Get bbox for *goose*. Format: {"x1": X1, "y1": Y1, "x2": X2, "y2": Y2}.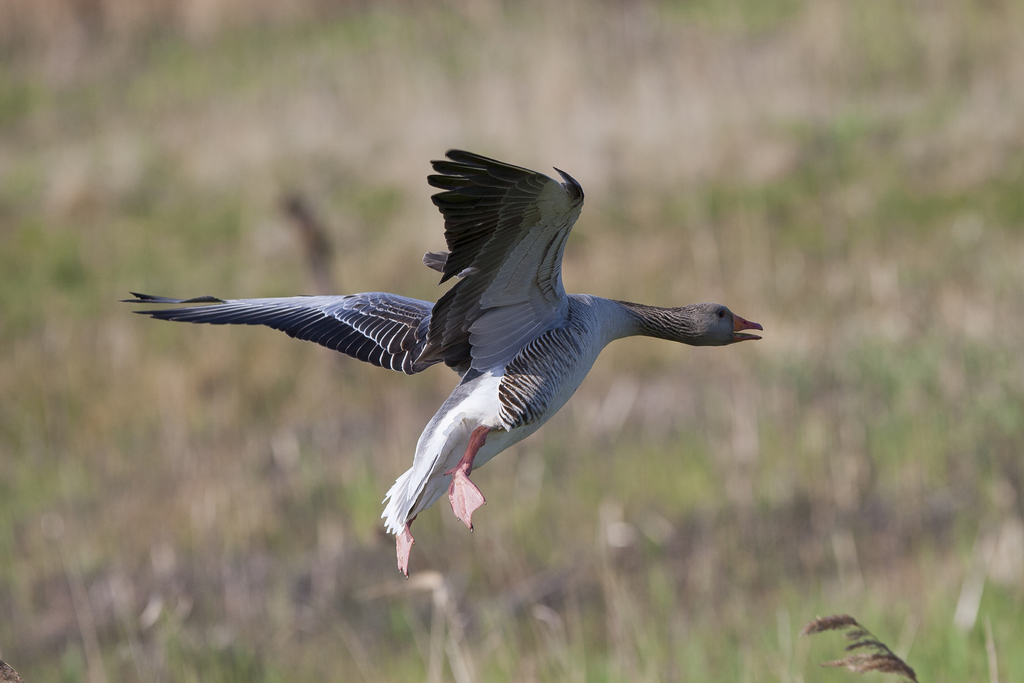
{"x1": 119, "y1": 147, "x2": 761, "y2": 572}.
